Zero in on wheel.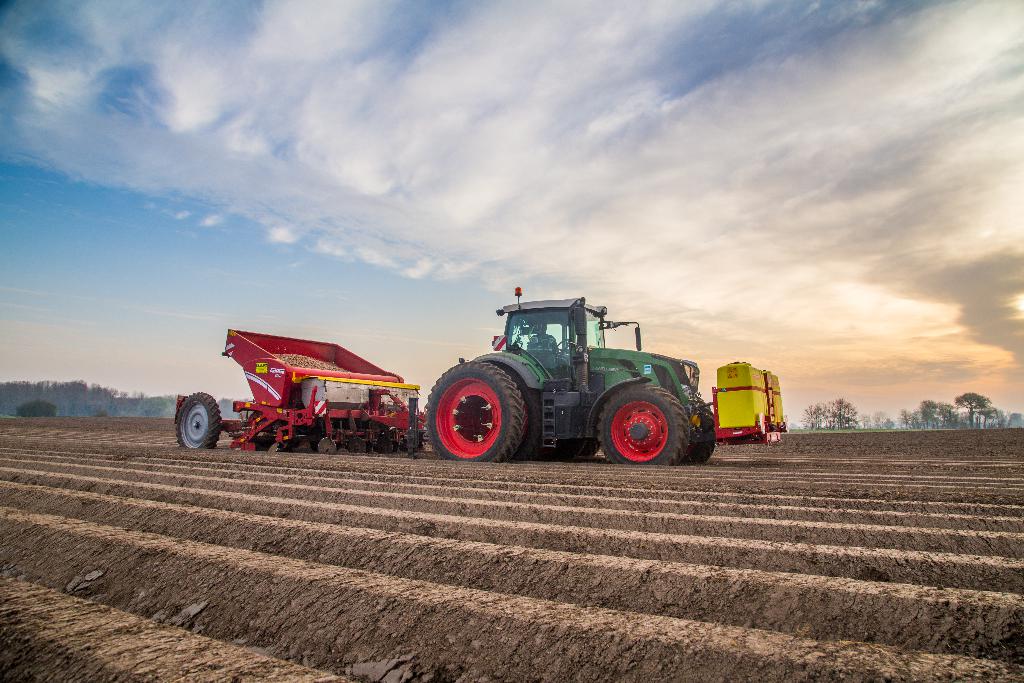
Zeroed in: rect(546, 438, 586, 459).
